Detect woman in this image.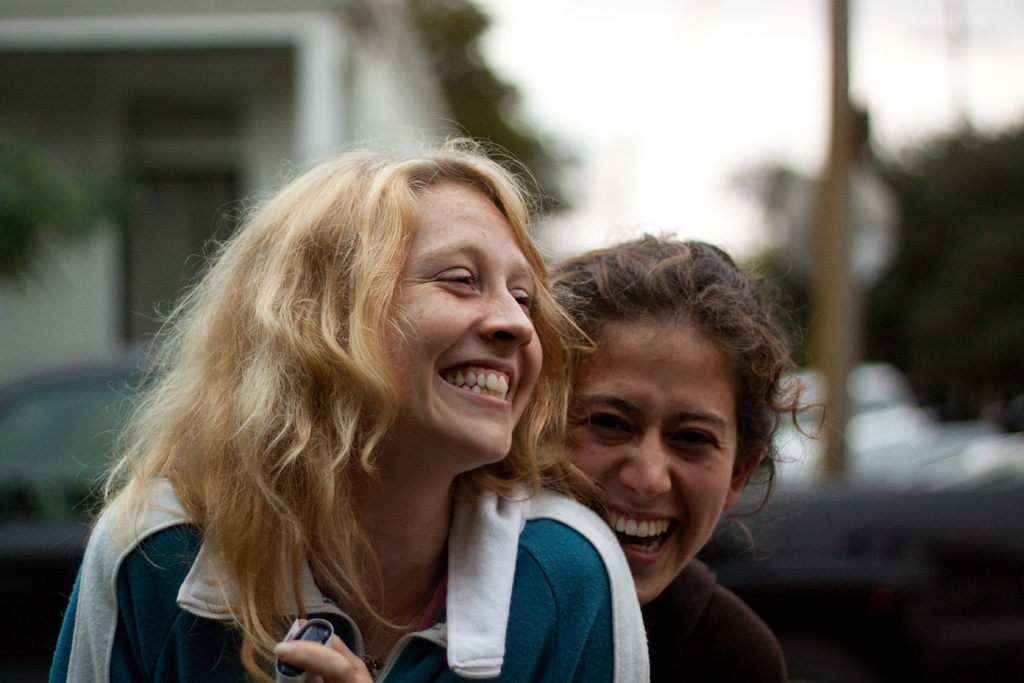
Detection: (x1=42, y1=118, x2=652, y2=682).
